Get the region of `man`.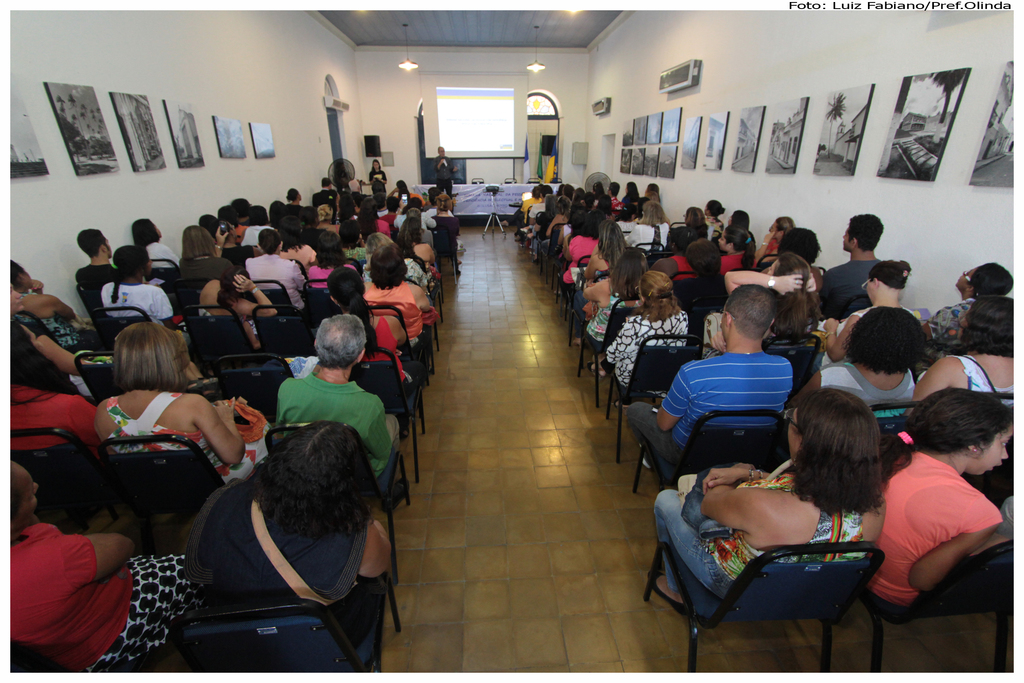
{"left": 669, "top": 311, "right": 824, "bottom": 488}.
